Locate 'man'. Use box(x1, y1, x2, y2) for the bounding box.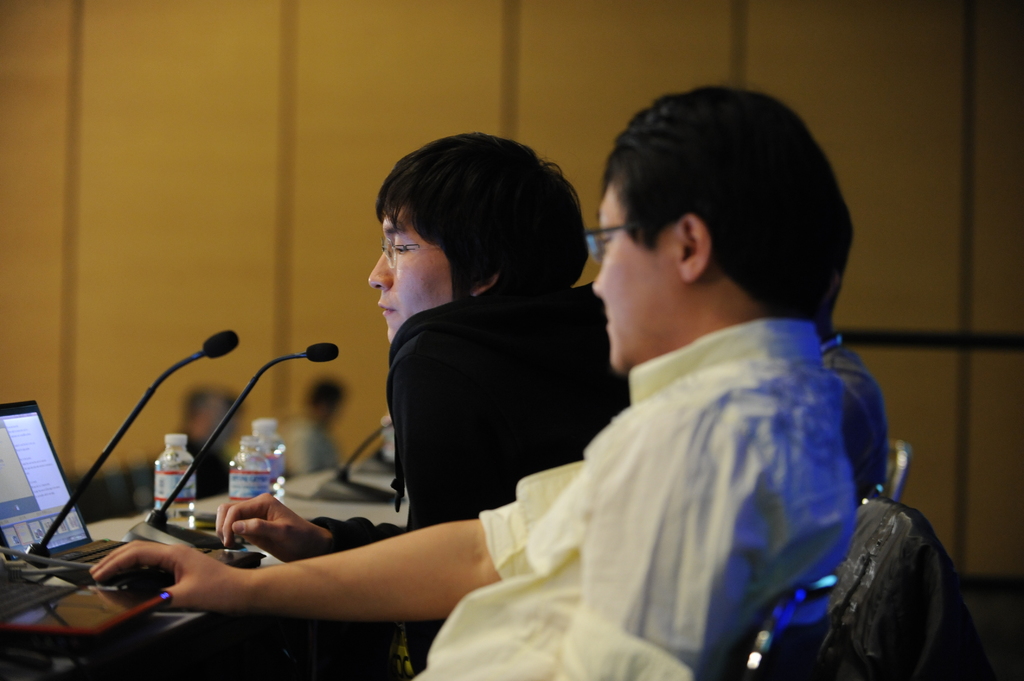
box(156, 381, 252, 501).
